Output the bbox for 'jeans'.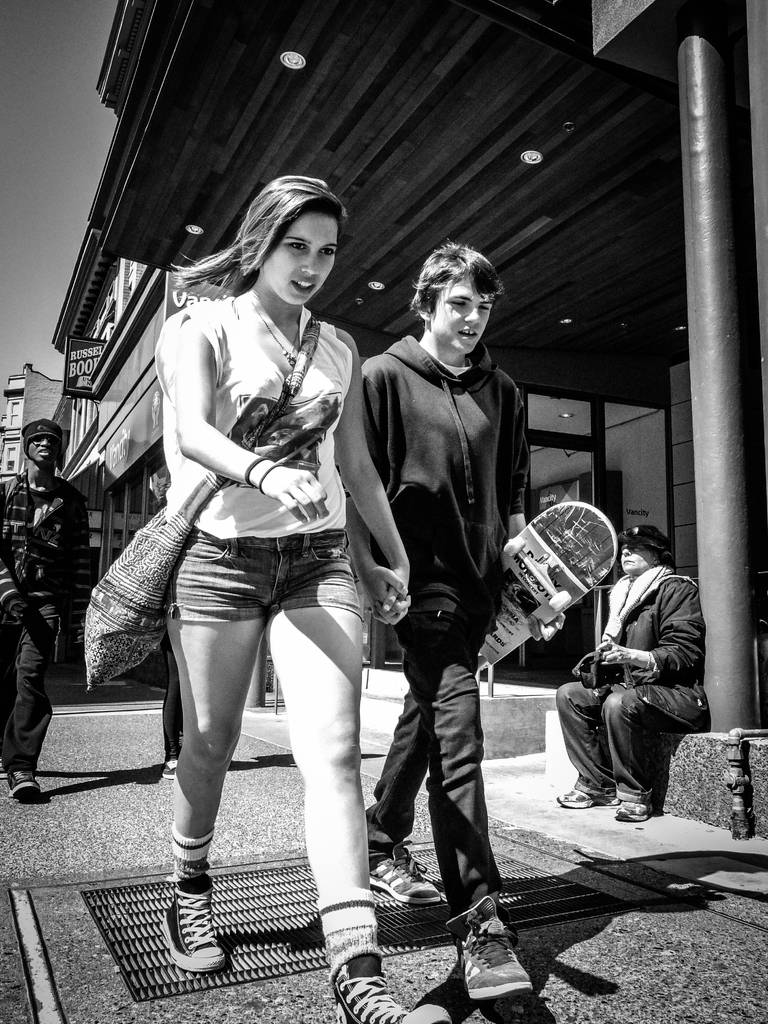
x1=0 y1=596 x2=60 y2=772.
